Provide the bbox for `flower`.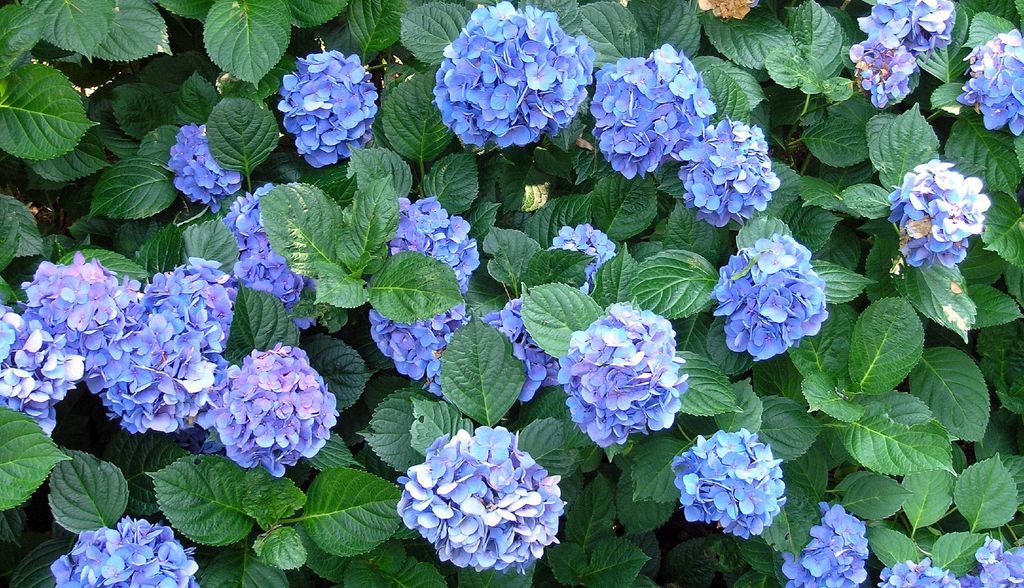
locate(223, 183, 289, 262).
